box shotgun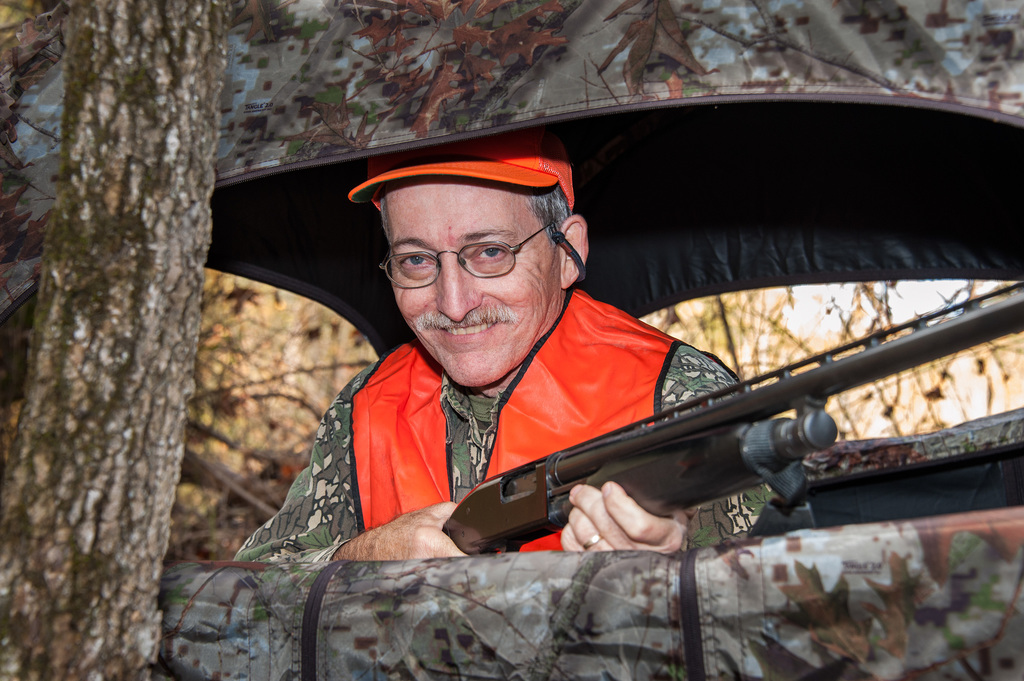
left=479, top=285, right=1023, bottom=550
